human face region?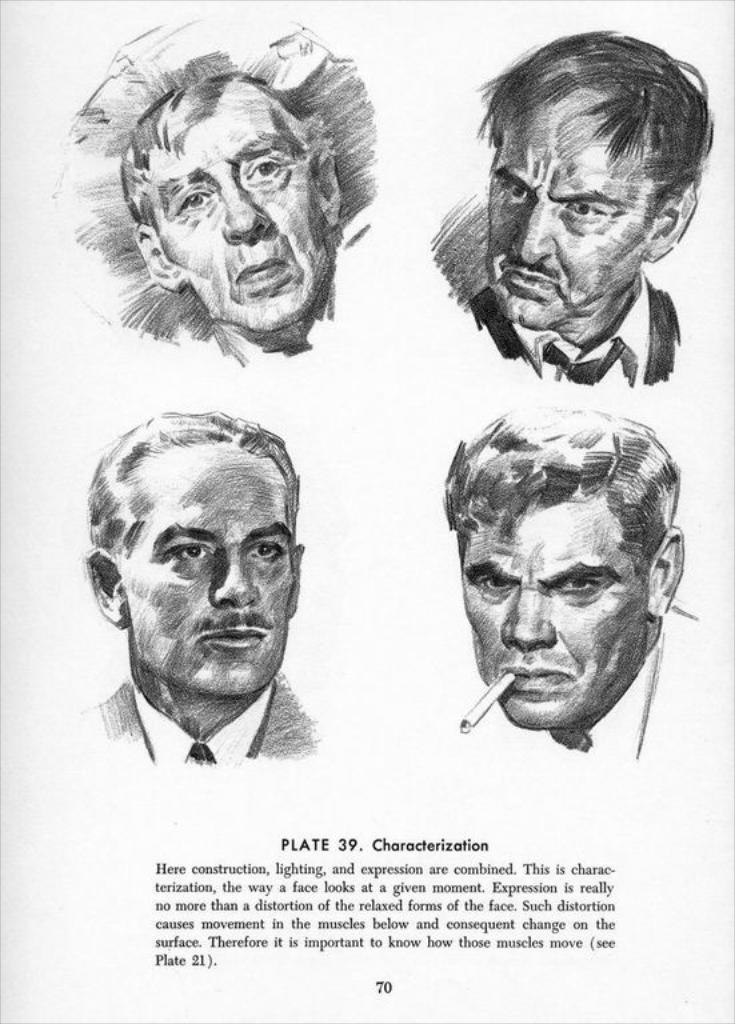
{"left": 487, "top": 88, "right": 647, "bottom": 323}
